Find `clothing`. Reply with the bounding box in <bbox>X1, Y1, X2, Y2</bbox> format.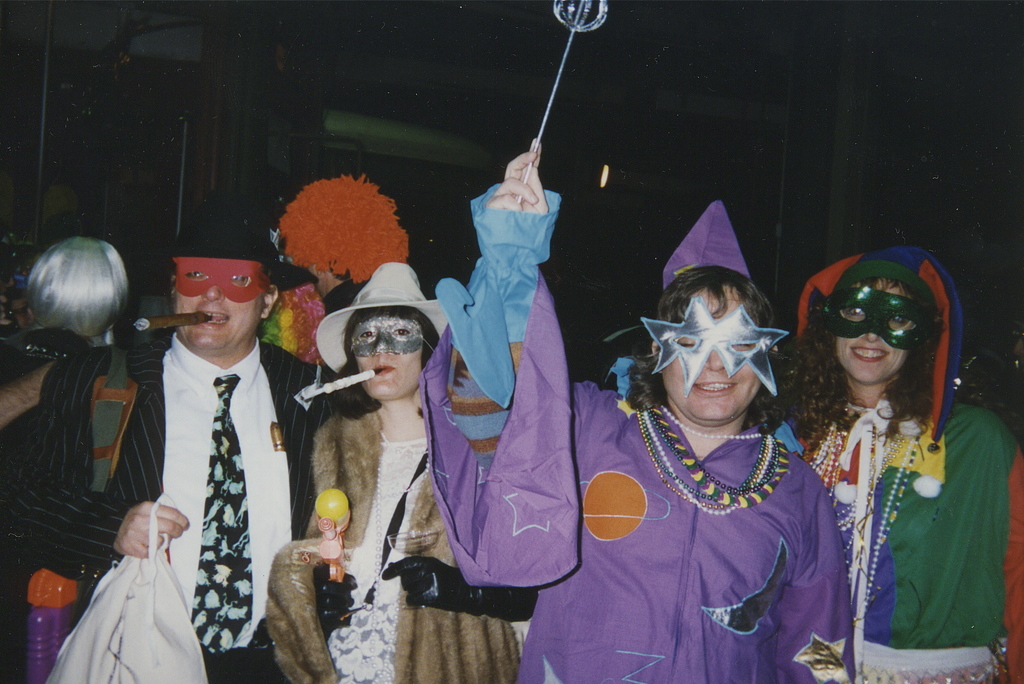
<bbox>798, 248, 1023, 682</bbox>.
